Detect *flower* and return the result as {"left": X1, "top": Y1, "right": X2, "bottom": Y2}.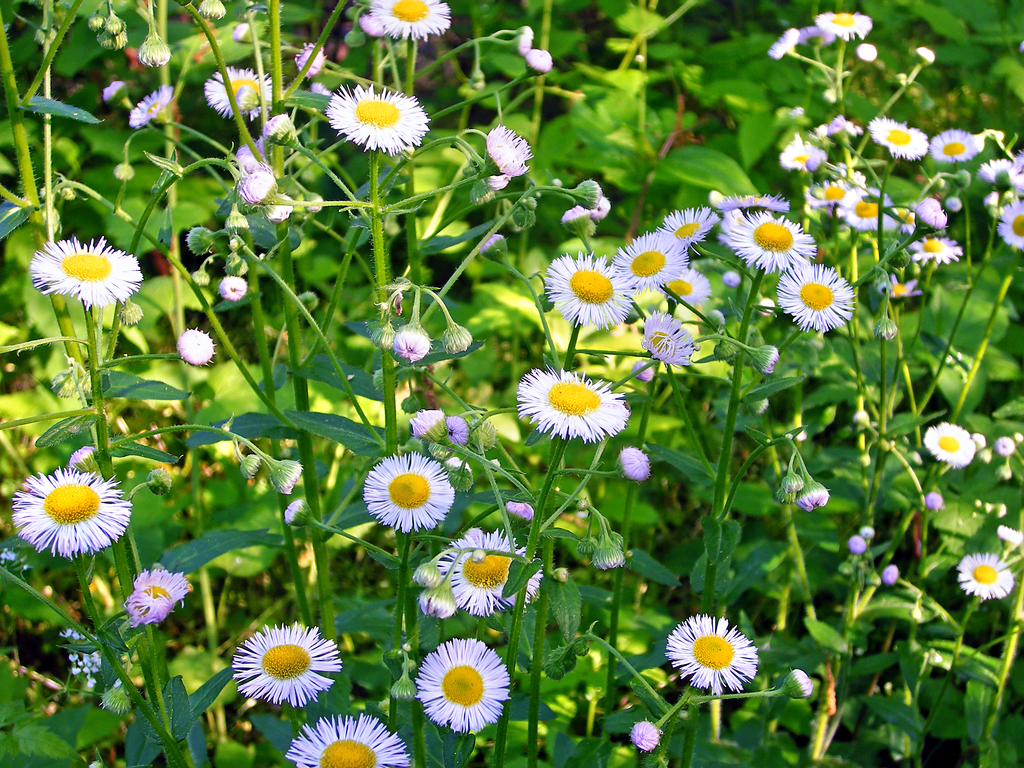
{"left": 996, "top": 197, "right": 1023, "bottom": 246}.
